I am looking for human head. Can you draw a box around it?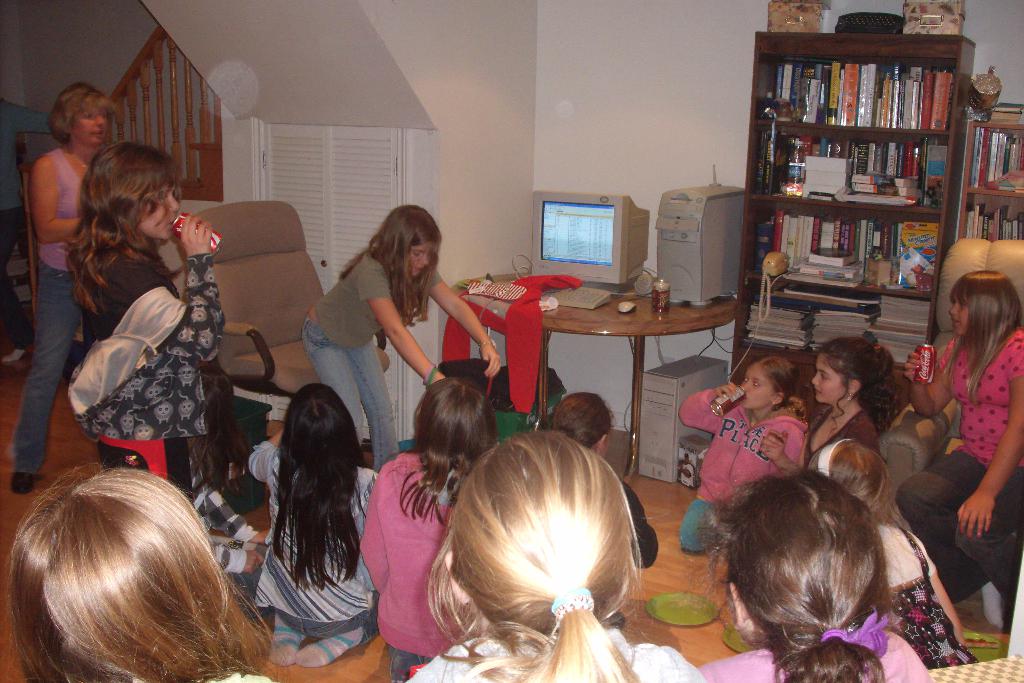
Sure, the bounding box is detection(740, 358, 796, 413).
